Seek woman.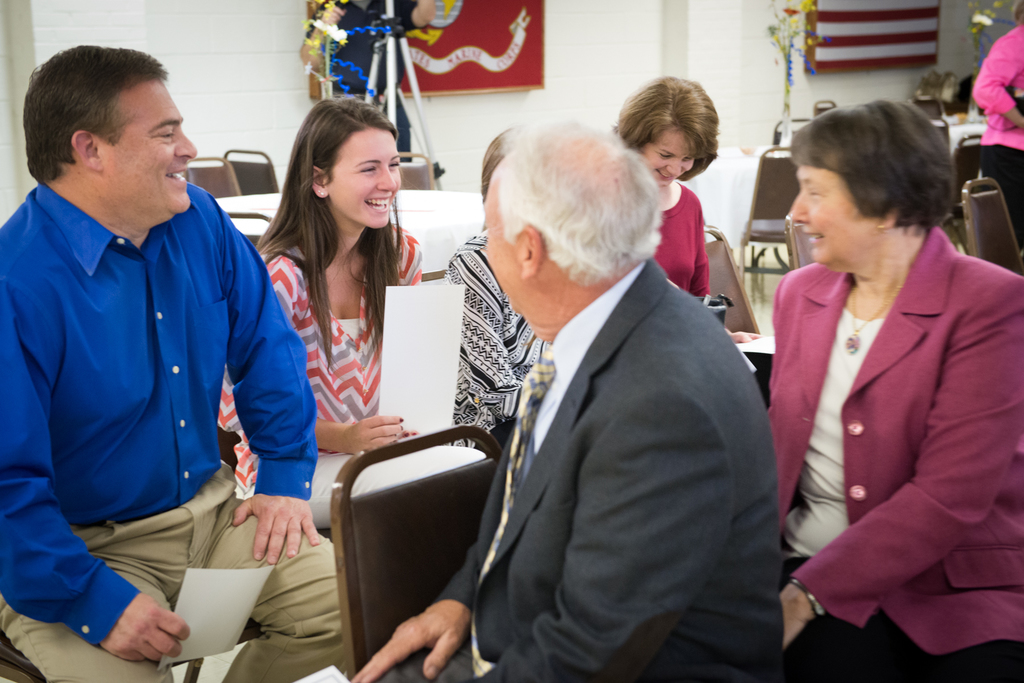
crop(754, 88, 1014, 682).
